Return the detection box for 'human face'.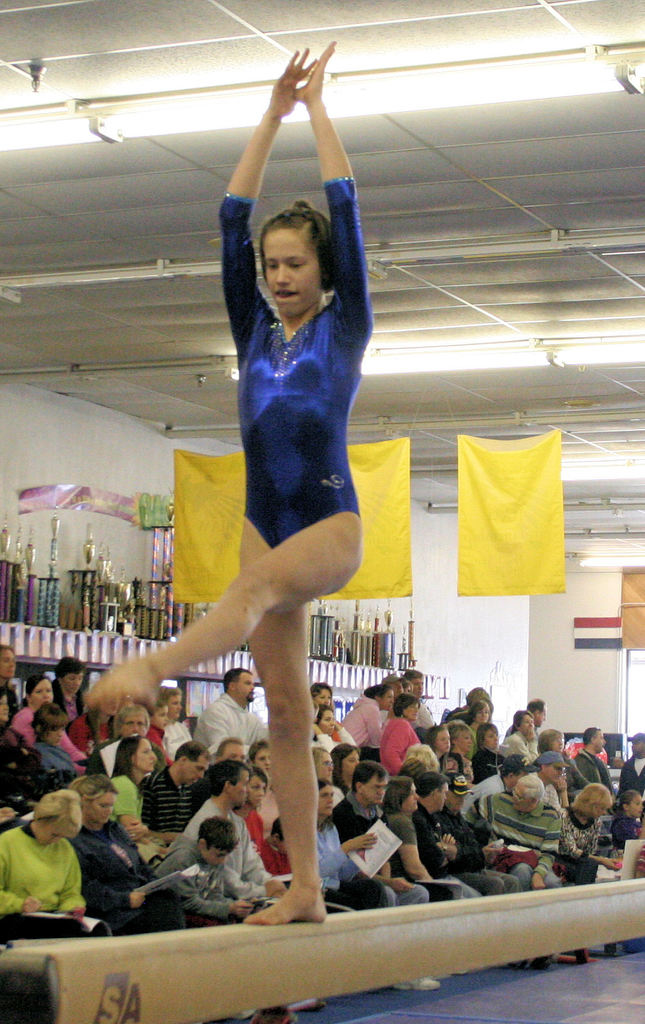
[left=630, top=793, right=644, bottom=814].
